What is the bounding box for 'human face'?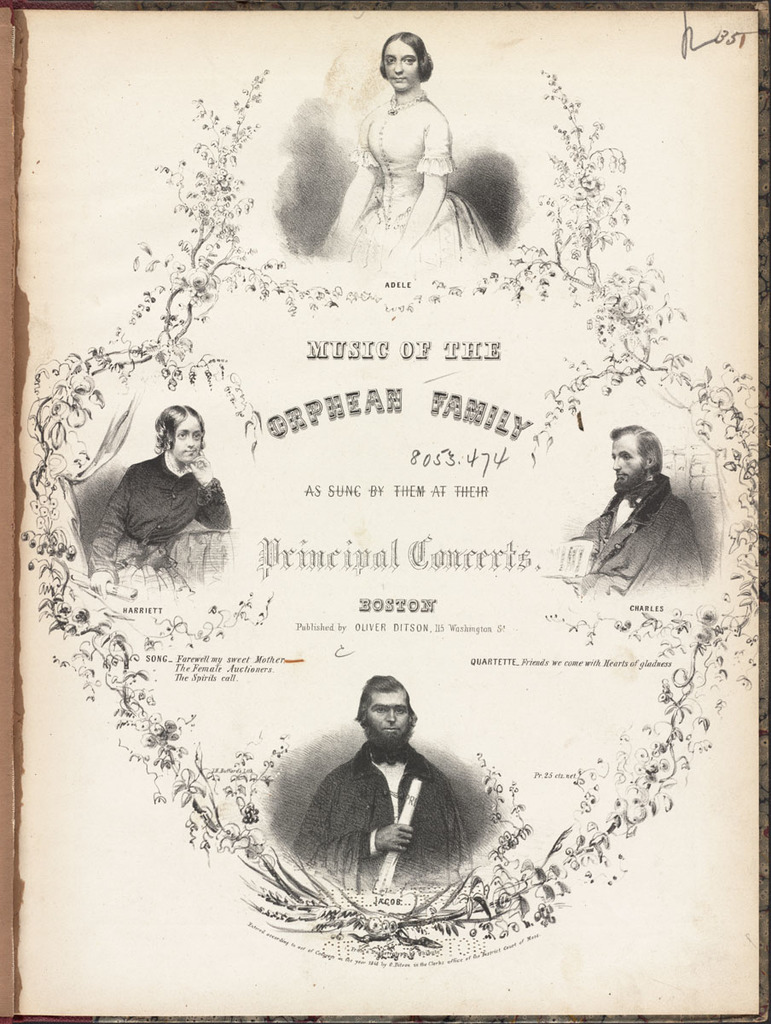
<region>386, 33, 421, 92</region>.
